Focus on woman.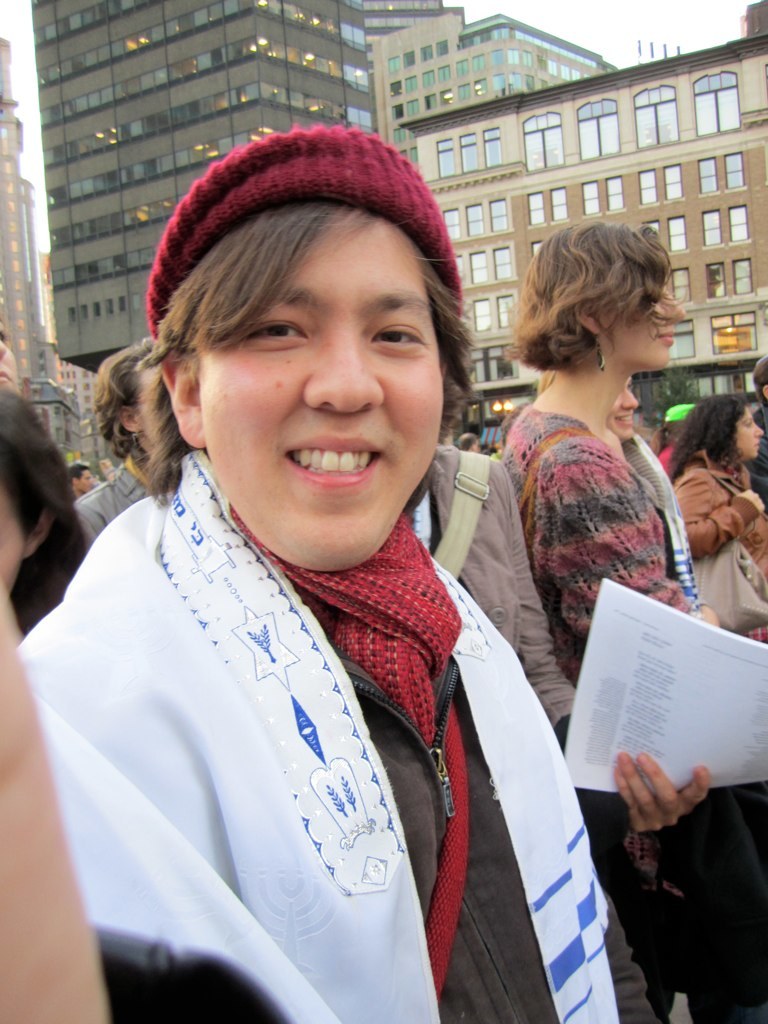
Focused at bbox(77, 335, 175, 538).
